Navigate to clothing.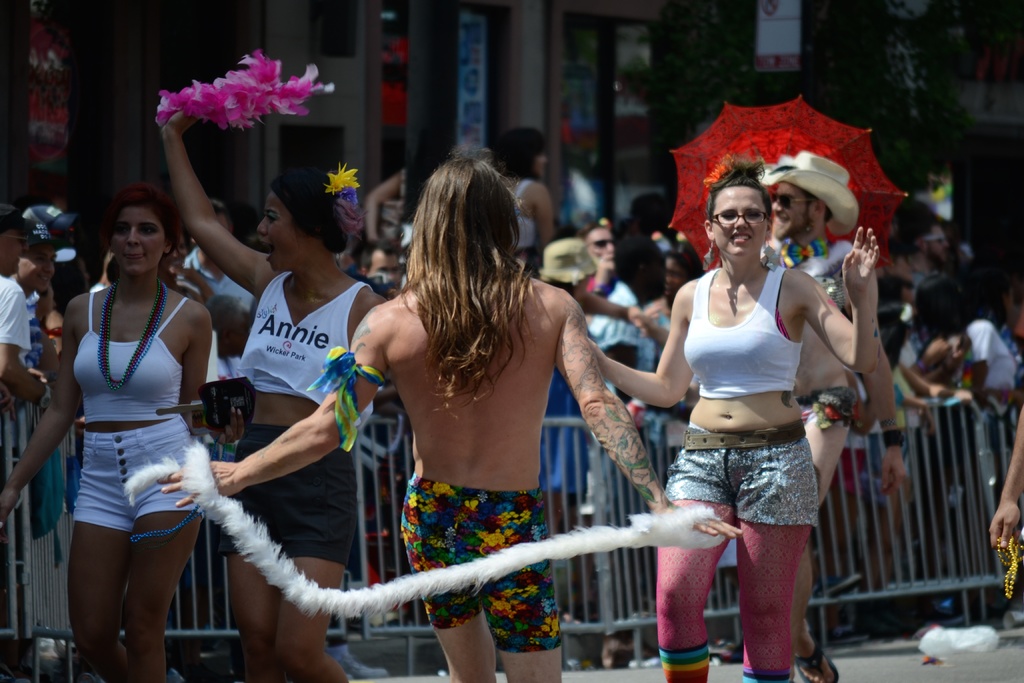
Navigation target: <bbox>858, 258, 1023, 504</bbox>.
